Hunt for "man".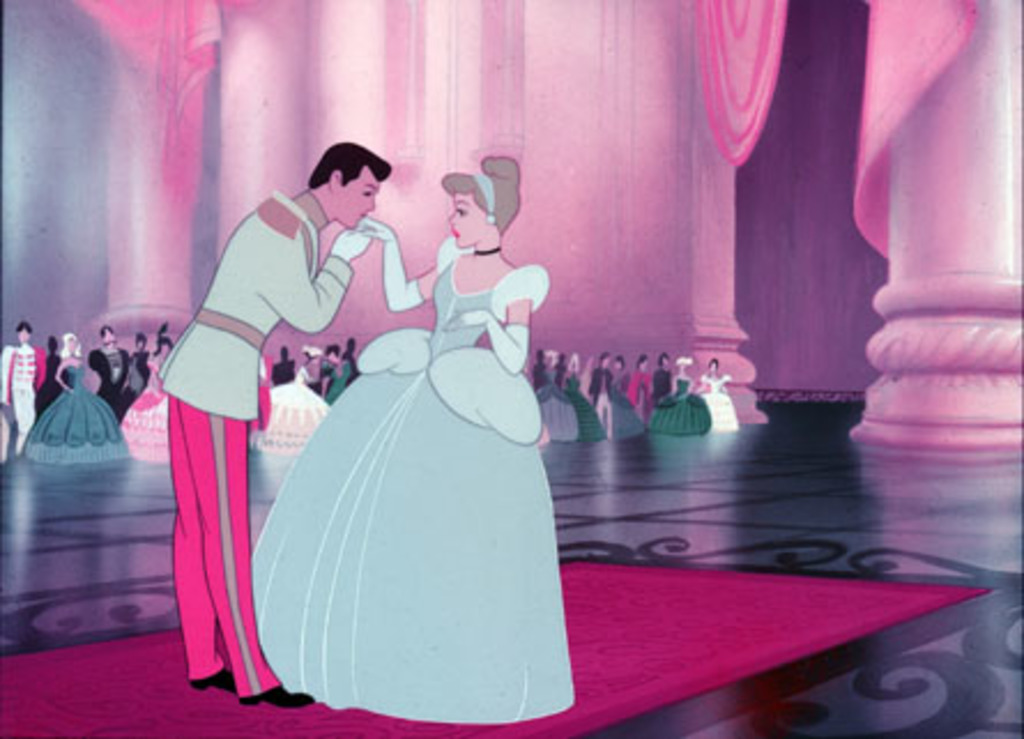
Hunted down at region(173, 161, 387, 707).
